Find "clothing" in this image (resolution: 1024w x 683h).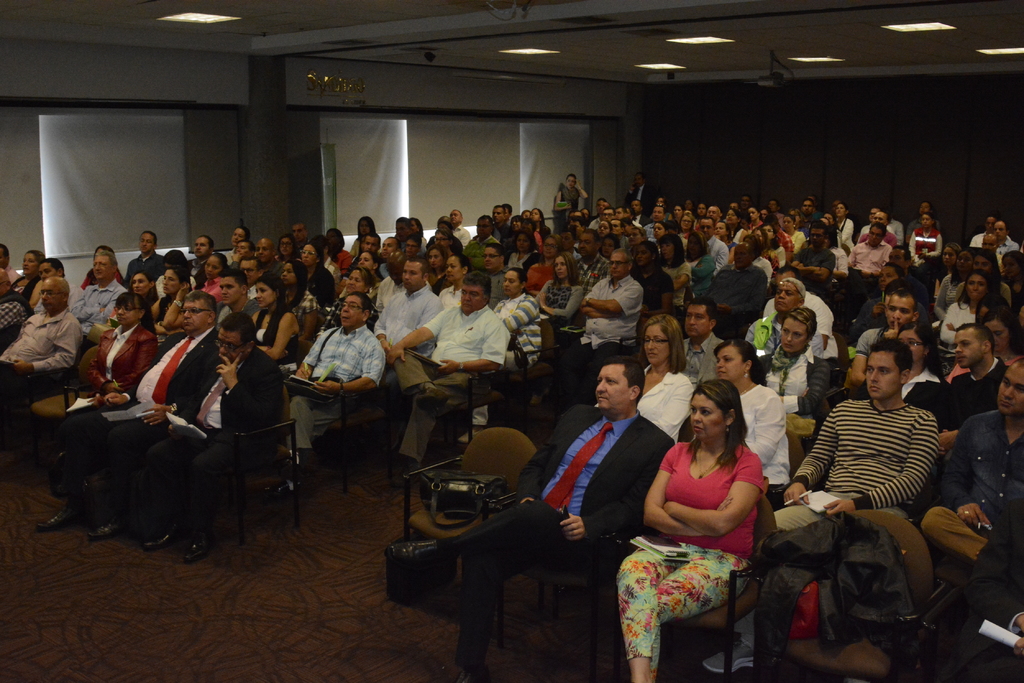
select_region(707, 268, 764, 323).
